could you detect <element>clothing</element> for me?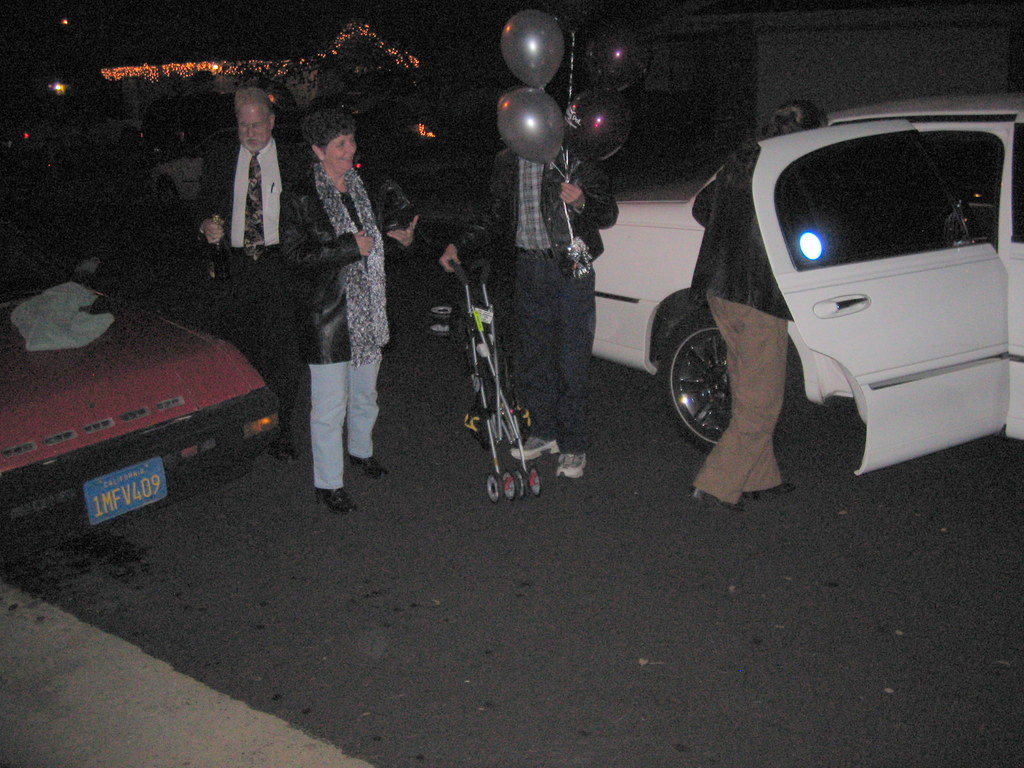
Detection result: [687, 124, 814, 490].
